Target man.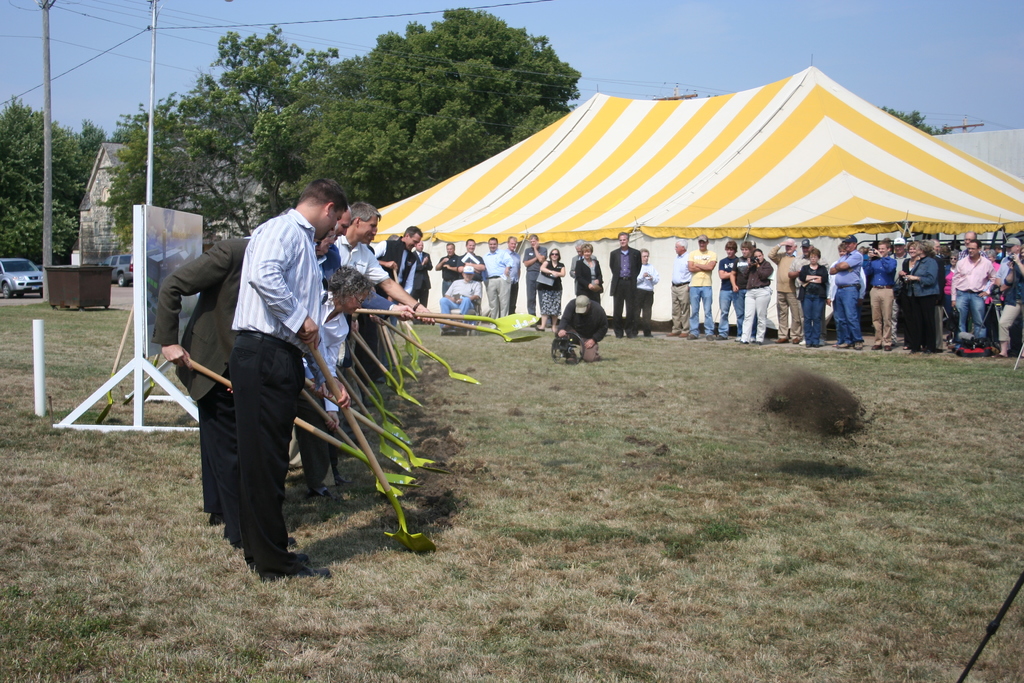
Target region: bbox(438, 263, 483, 330).
